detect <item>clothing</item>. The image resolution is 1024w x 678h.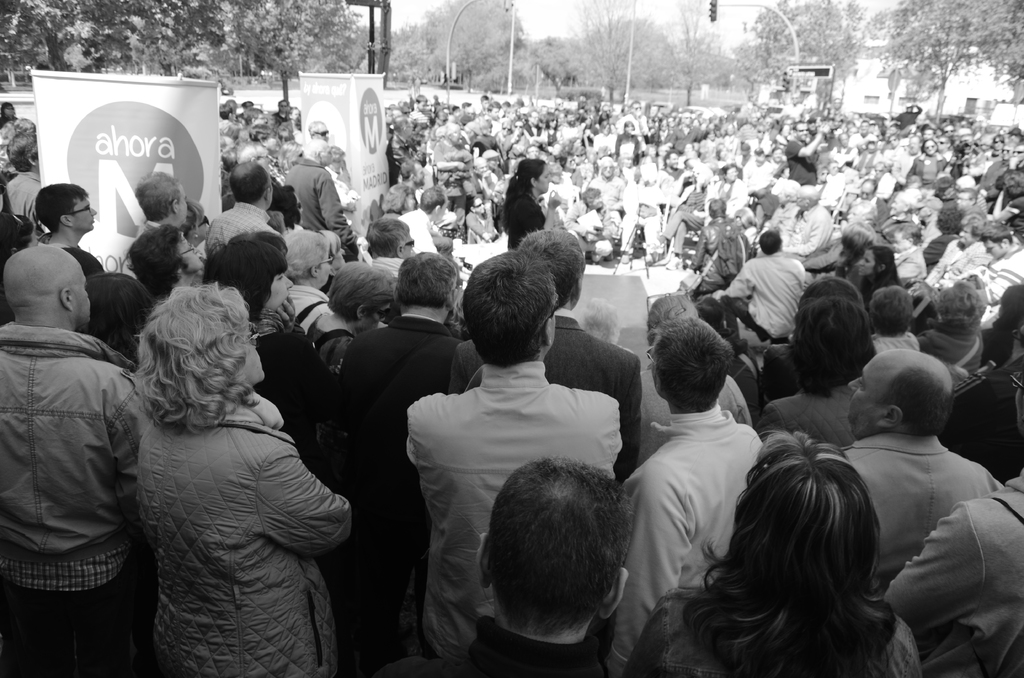
crop(0, 321, 127, 596).
